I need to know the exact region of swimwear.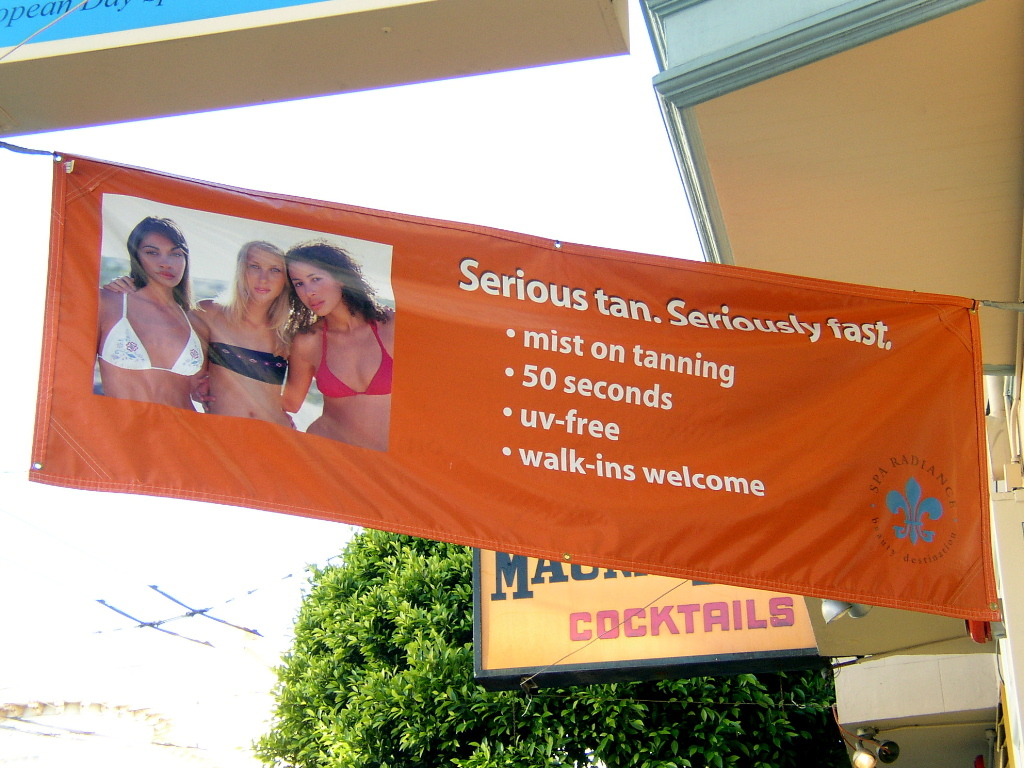
Region: box=[205, 341, 287, 387].
